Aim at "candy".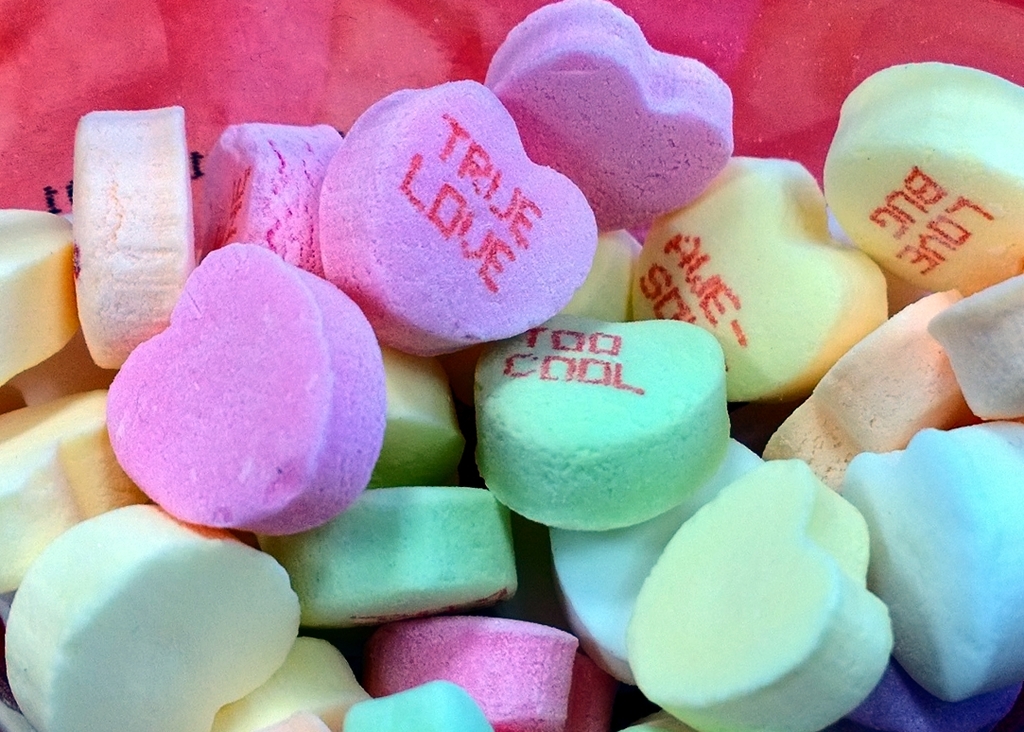
Aimed at box(620, 150, 896, 413).
